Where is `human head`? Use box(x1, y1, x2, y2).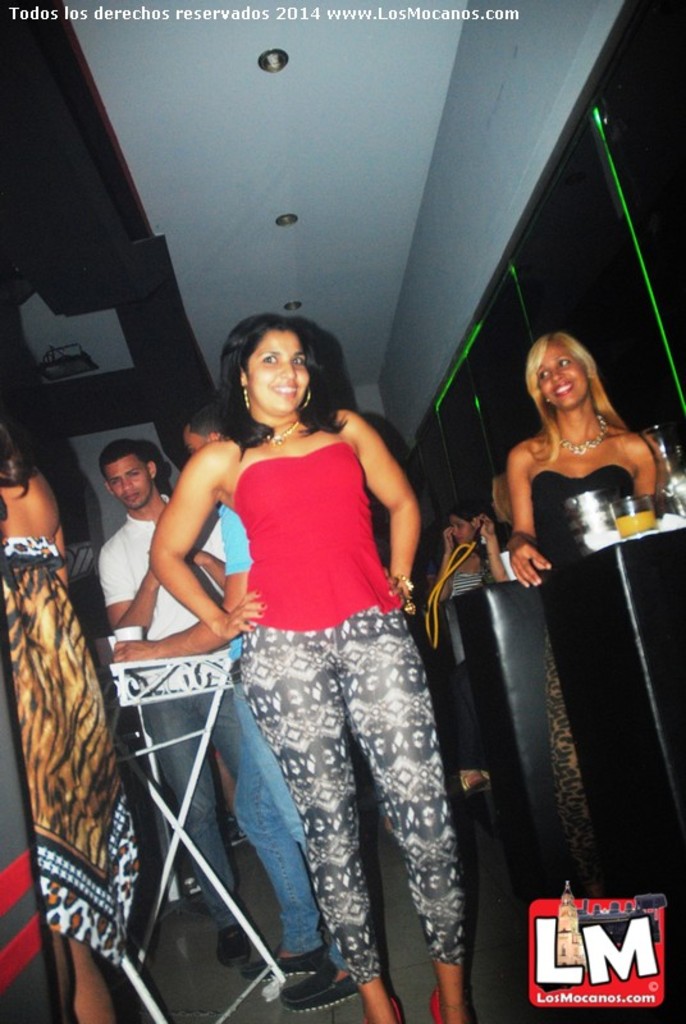
box(180, 410, 238, 460).
